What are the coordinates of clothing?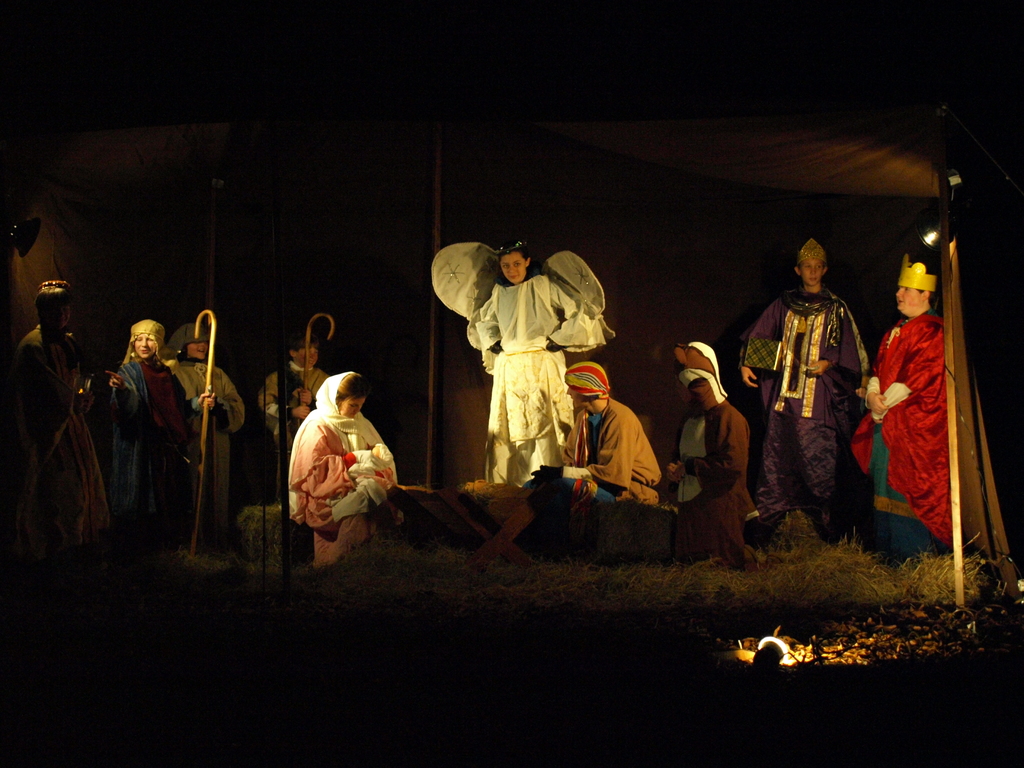
x1=258, y1=358, x2=319, y2=463.
